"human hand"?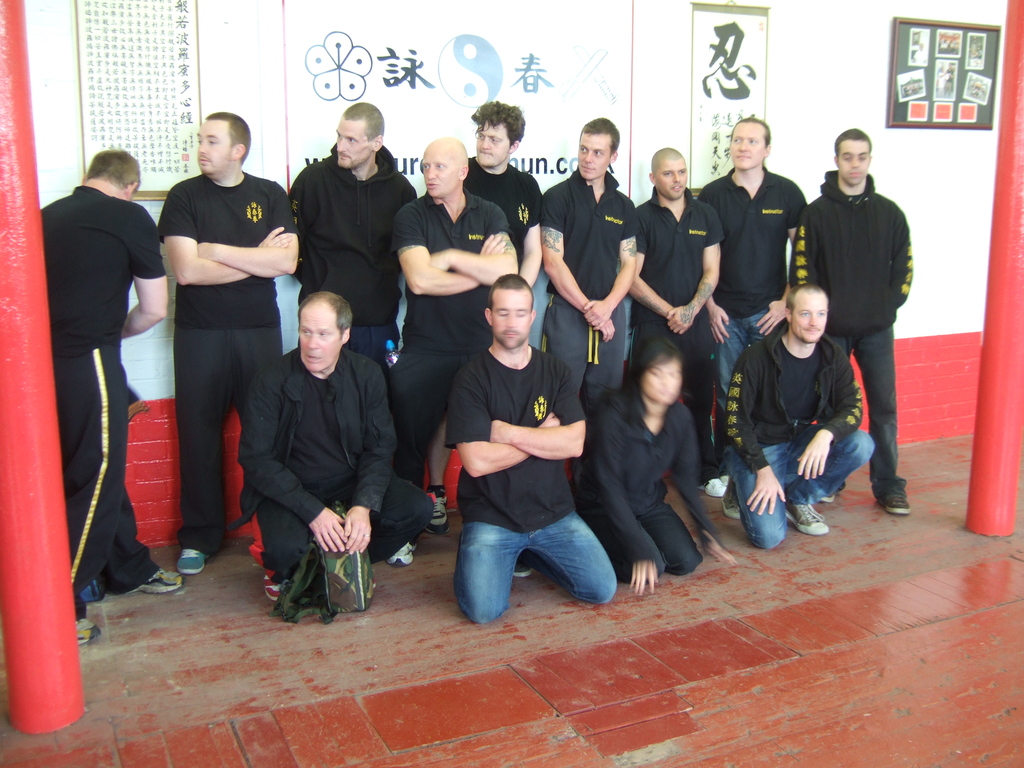
box=[343, 506, 372, 557]
